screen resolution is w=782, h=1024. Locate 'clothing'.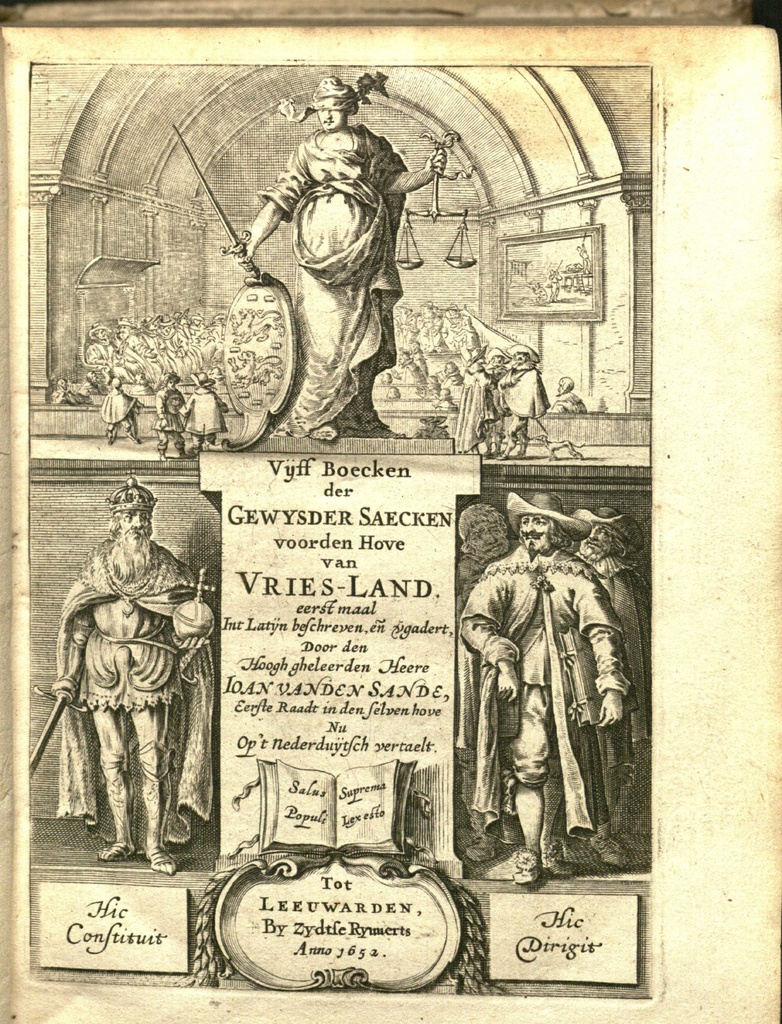
detection(463, 529, 637, 877).
